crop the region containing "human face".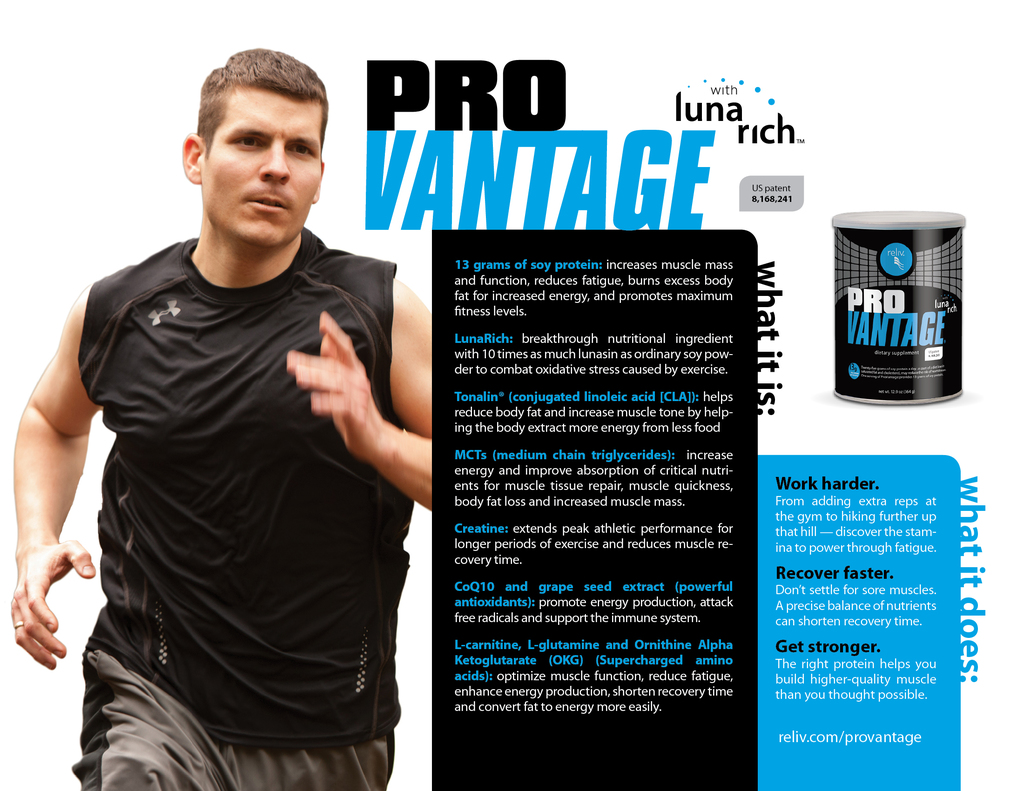
Crop region: <region>203, 79, 324, 252</region>.
